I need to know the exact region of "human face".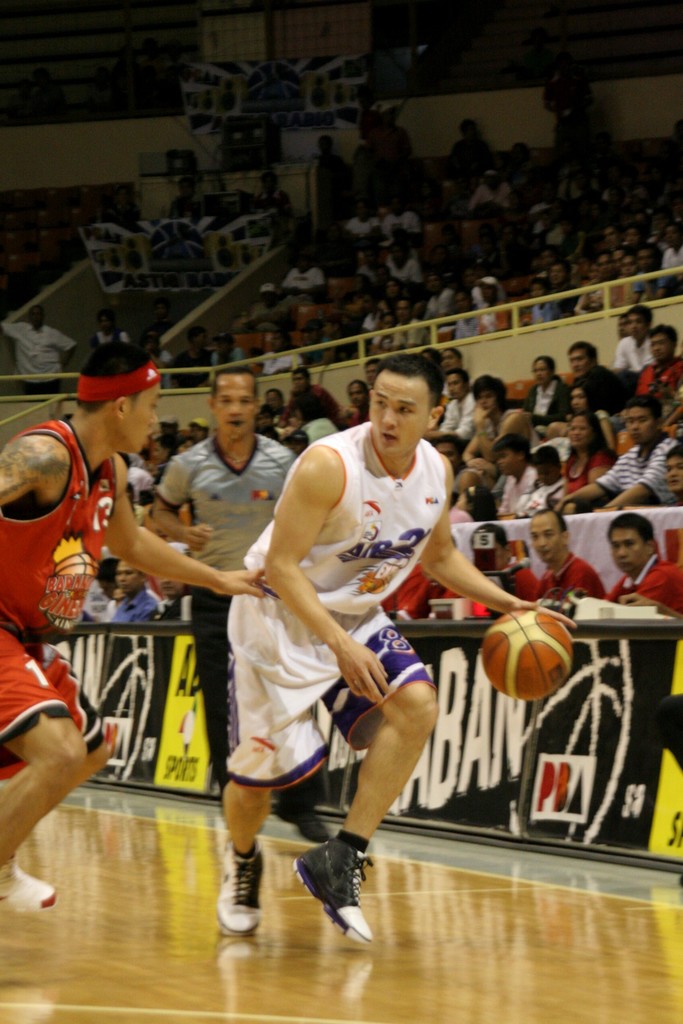
Region: [647,331,668,362].
